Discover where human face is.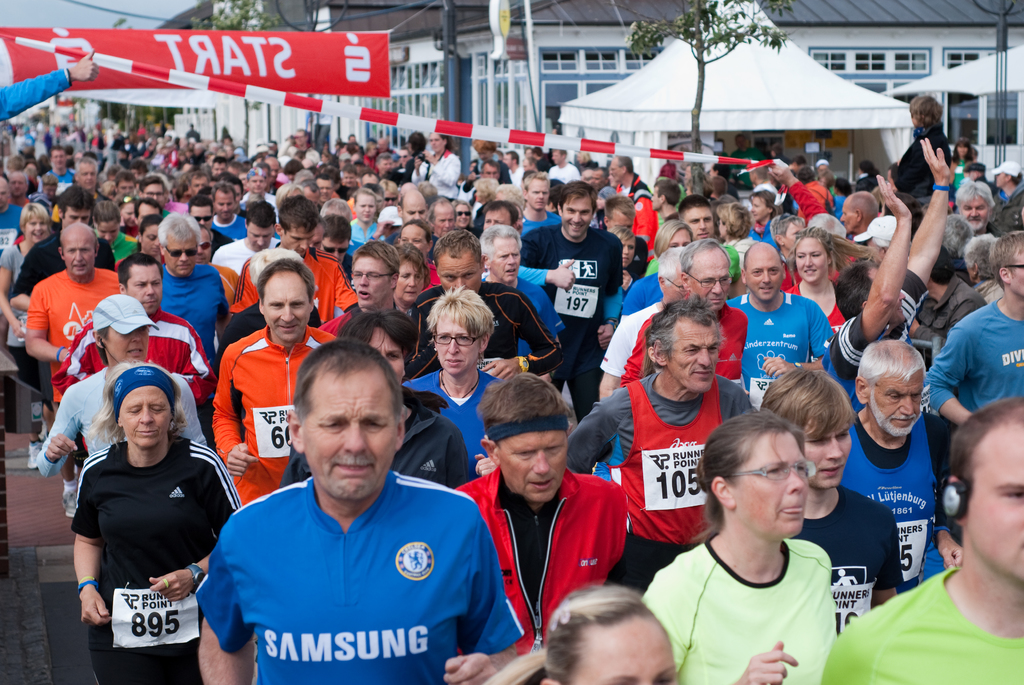
Discovered at (left=796, top=164, right=806, bottom=173).
